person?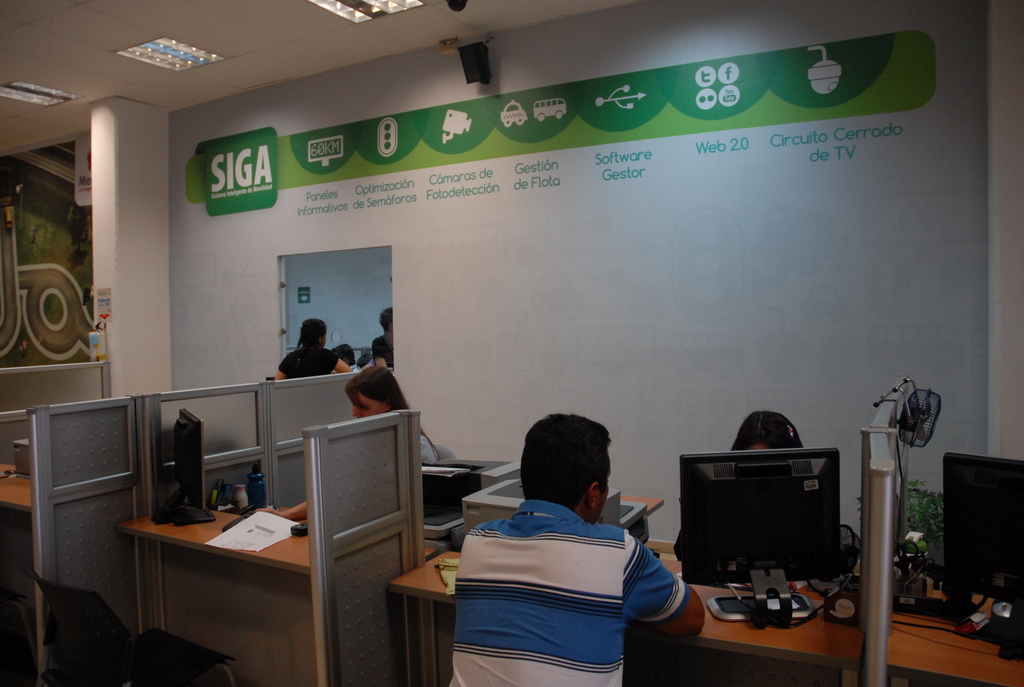
select_region(271, 315, 357, 384)
